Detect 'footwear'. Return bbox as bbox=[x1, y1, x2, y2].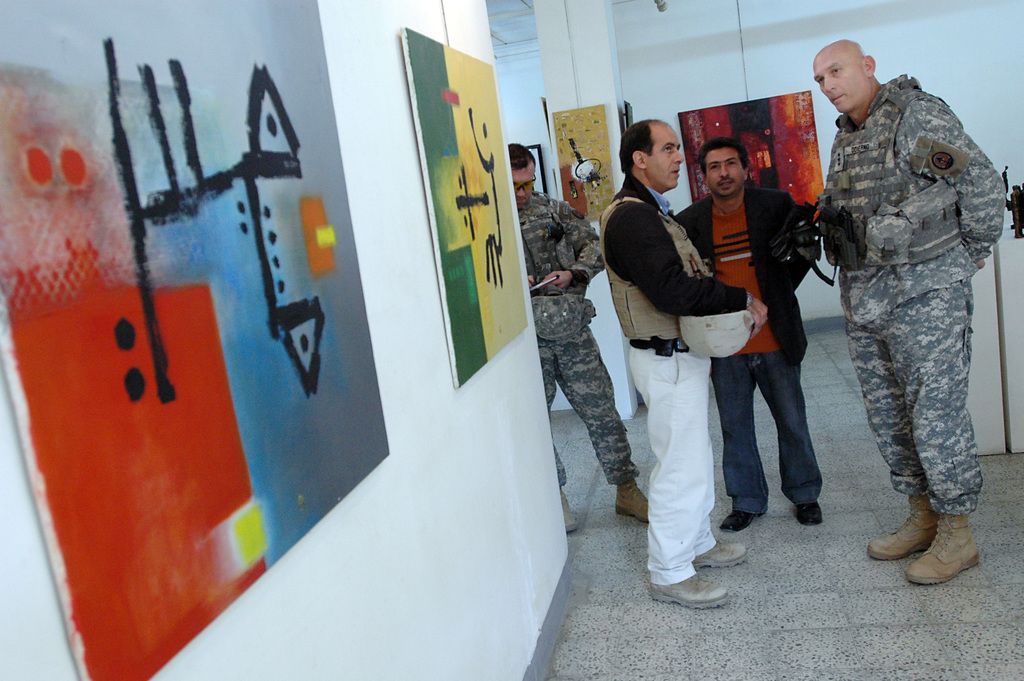
bbox=[792, 502, 824, 531].
